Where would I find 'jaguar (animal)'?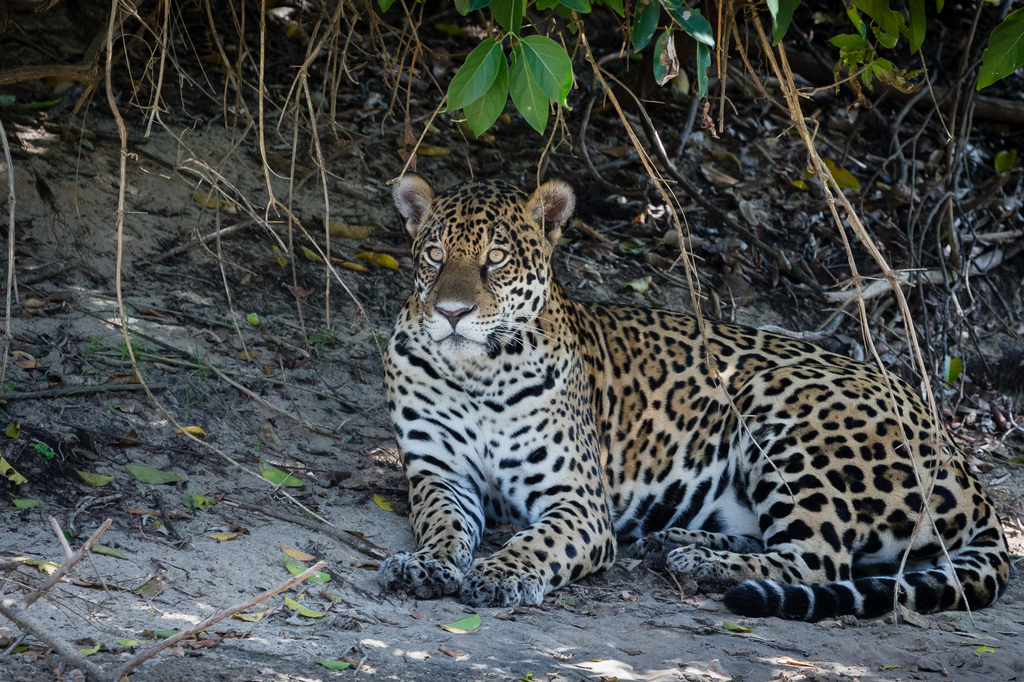
At detection(375, 171, 1011, 624).
